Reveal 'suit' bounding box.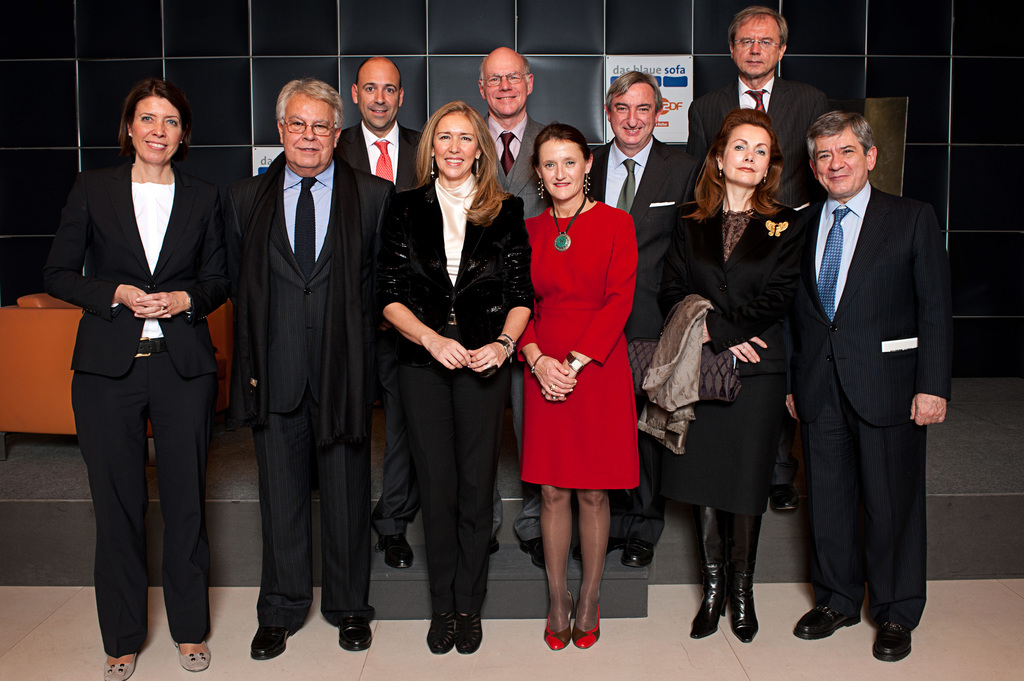
Revealed: [470, 117, 555, 552].
